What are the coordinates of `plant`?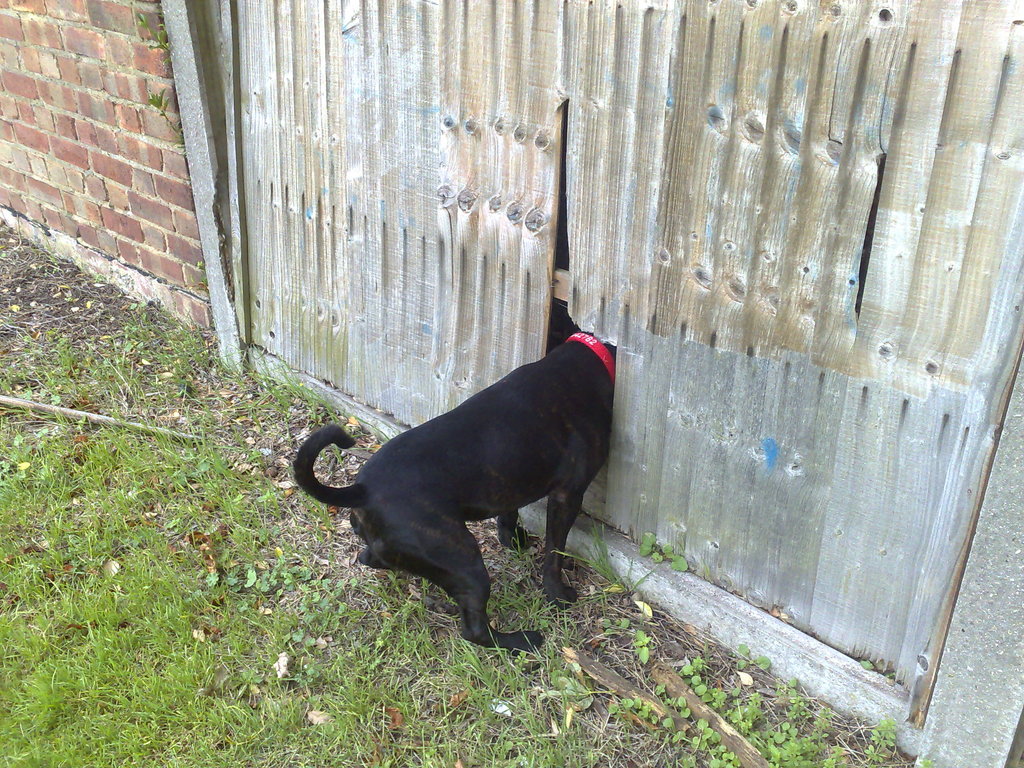
[548,508,665,616].
